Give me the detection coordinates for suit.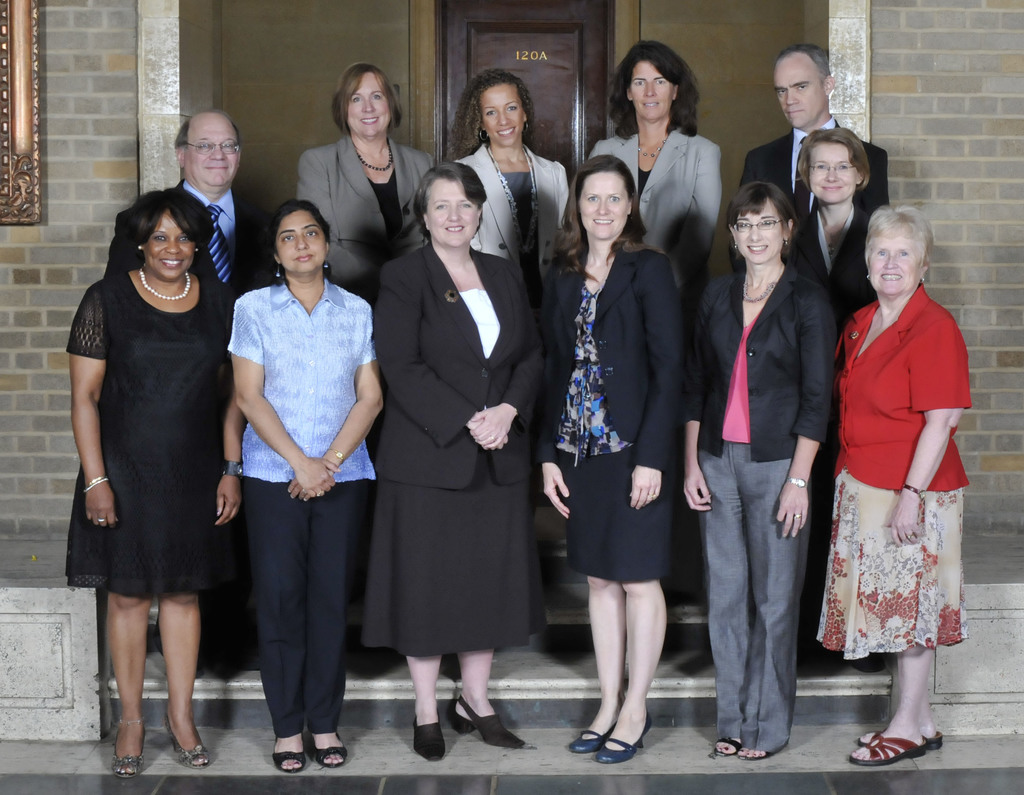
crop(541, 239, 691, 584).
